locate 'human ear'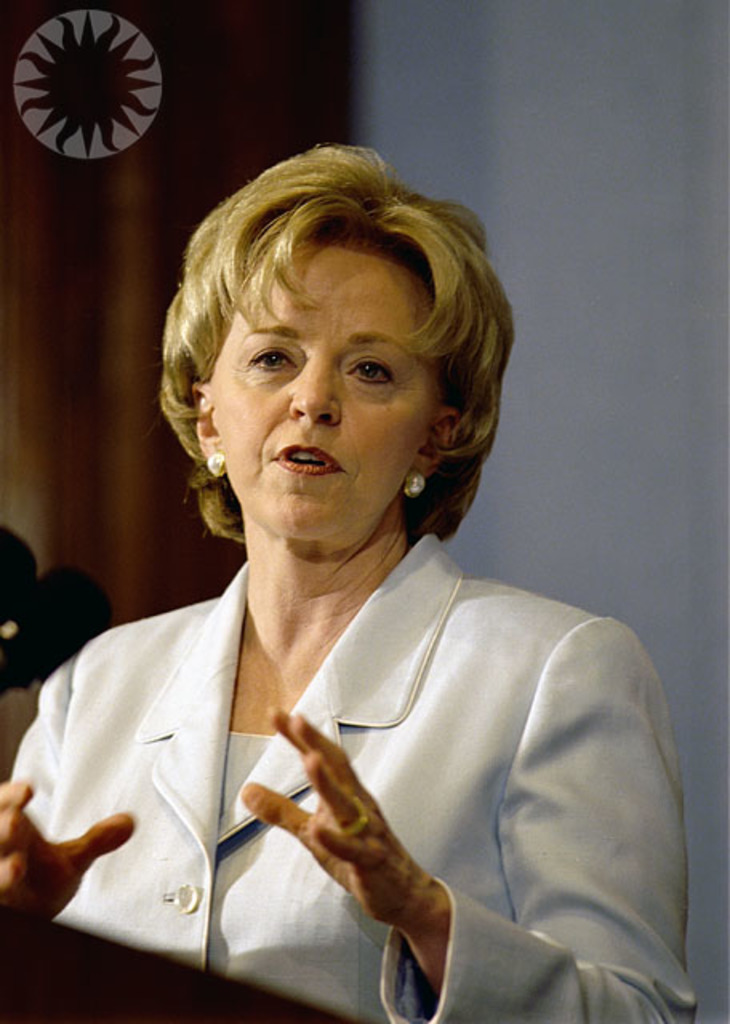
192:379:221:467
